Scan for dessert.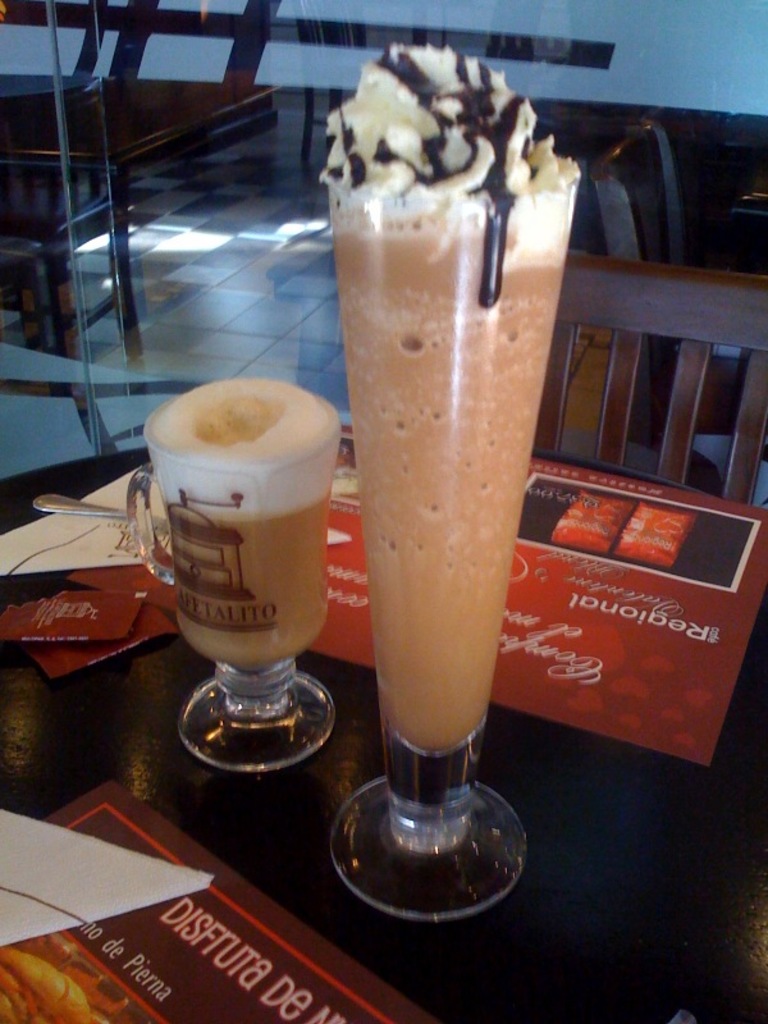
Scan result: bbox(319, 42, 579, 754).
